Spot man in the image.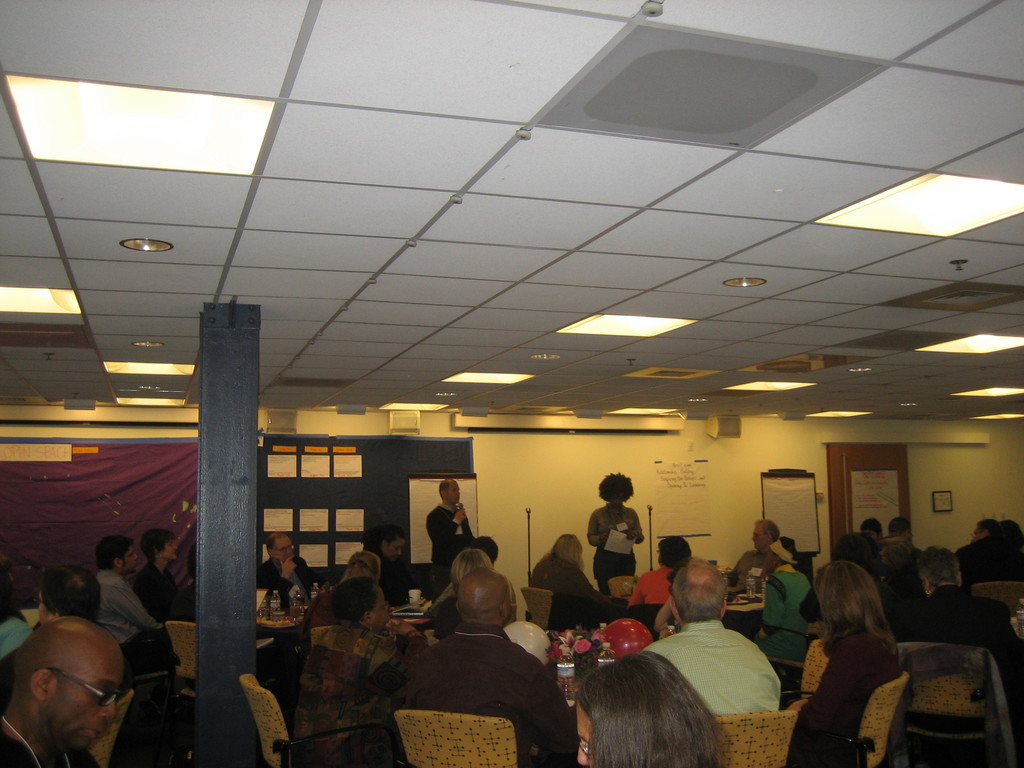
man found at l=87, t=529, r=169, b=646.
